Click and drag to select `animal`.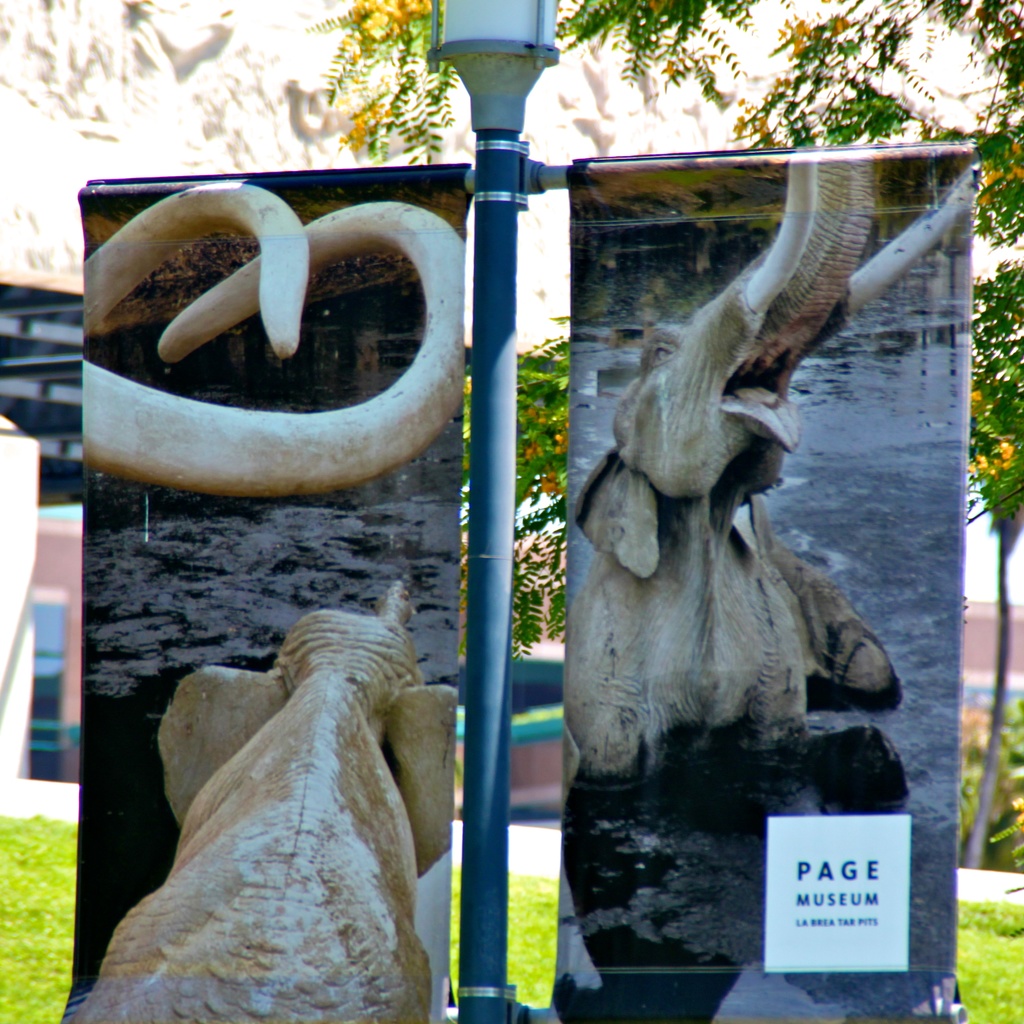
Selection: select_region(85, 179, 475, 498).
